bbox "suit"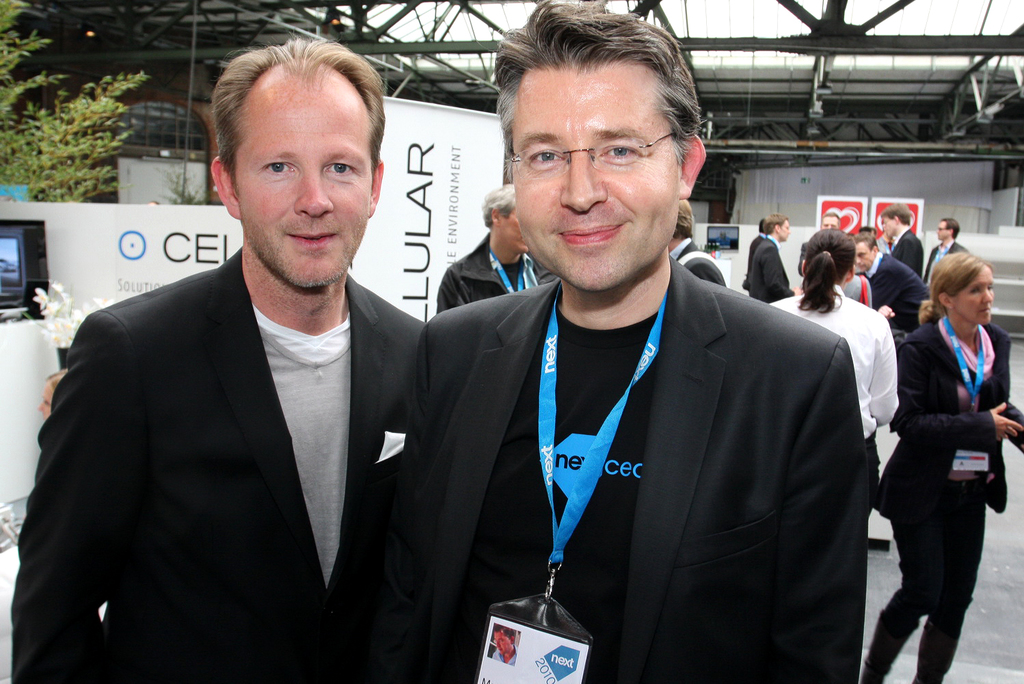
box(364, 256, 865, 683)
